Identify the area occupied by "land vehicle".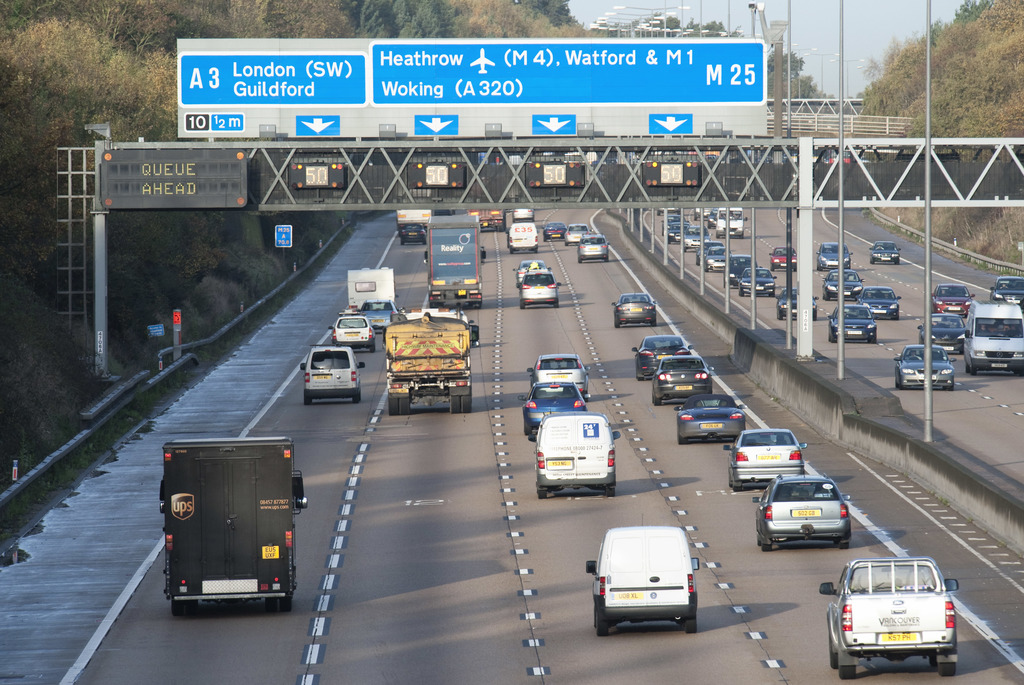
Area: {"x1": 777, "y1": 290, "x2": 819, "y2": 320}.
